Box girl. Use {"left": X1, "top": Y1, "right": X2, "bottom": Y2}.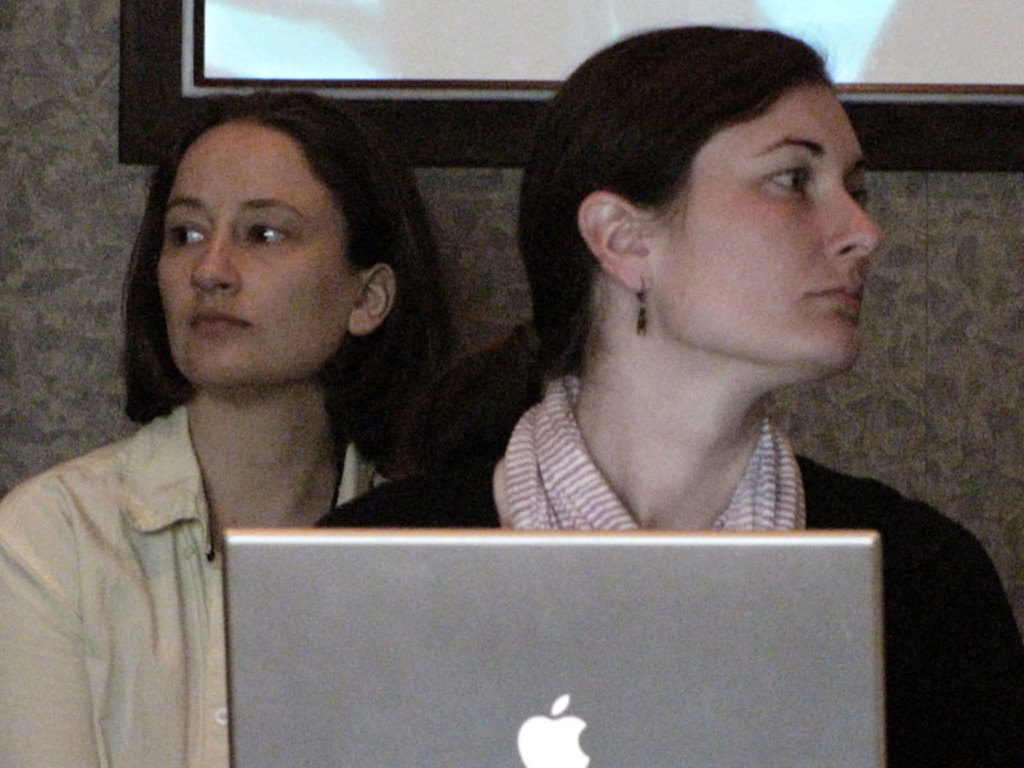
{"left": 0, "top": 91, "right": 442, "bottom": 767}.
